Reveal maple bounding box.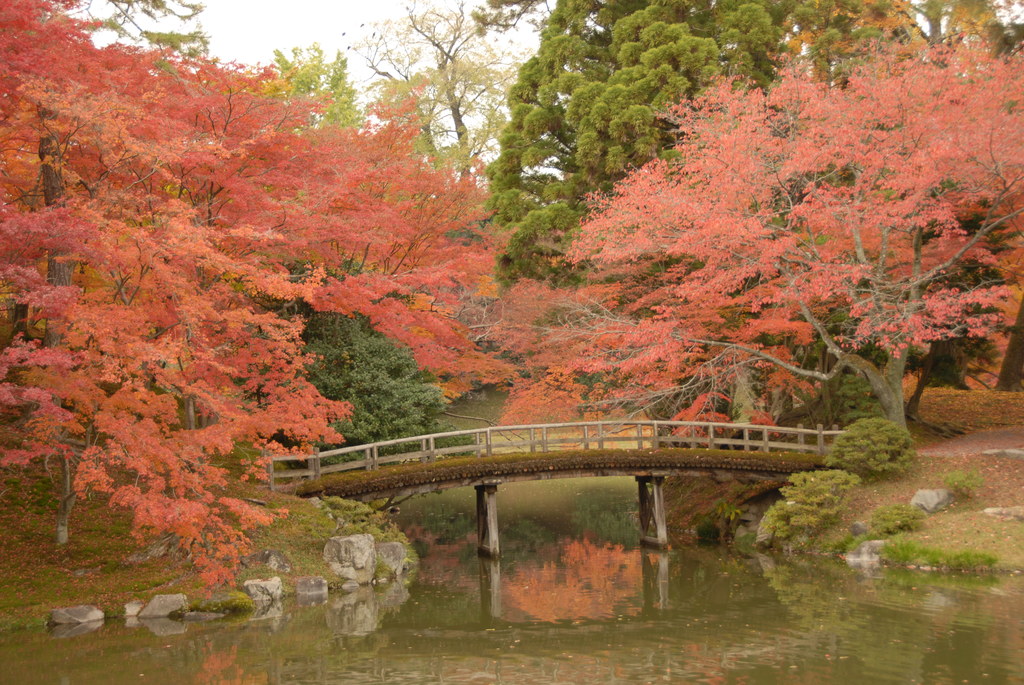
Revealed: crop(3, 0, 1023, 599).
